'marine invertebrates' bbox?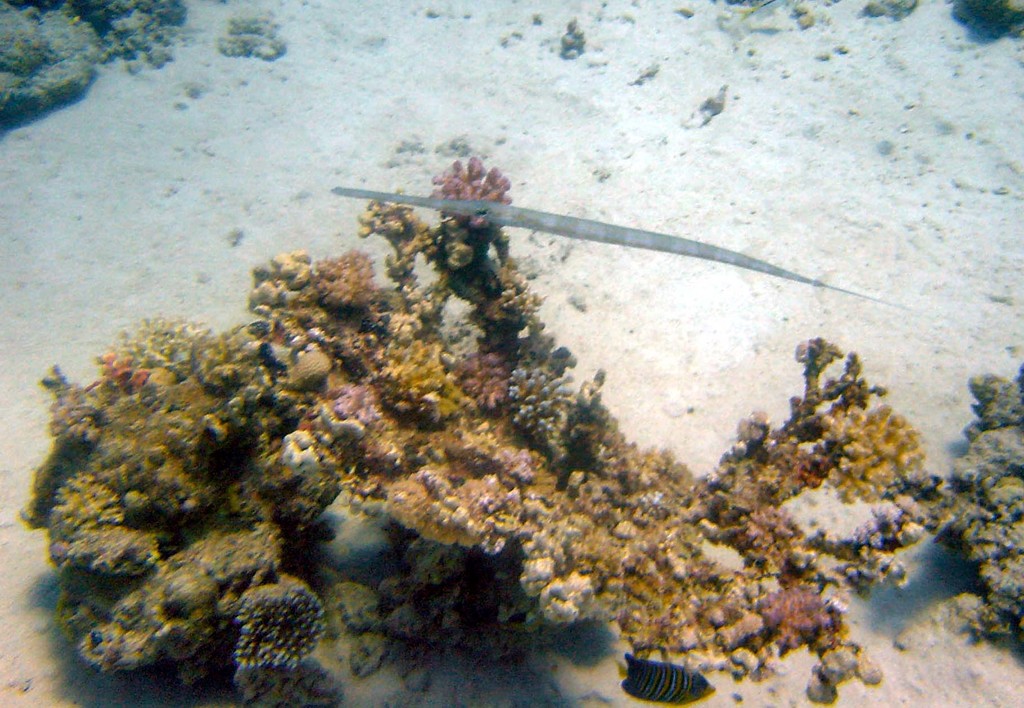
BBox(124, 309, 220, 383)
